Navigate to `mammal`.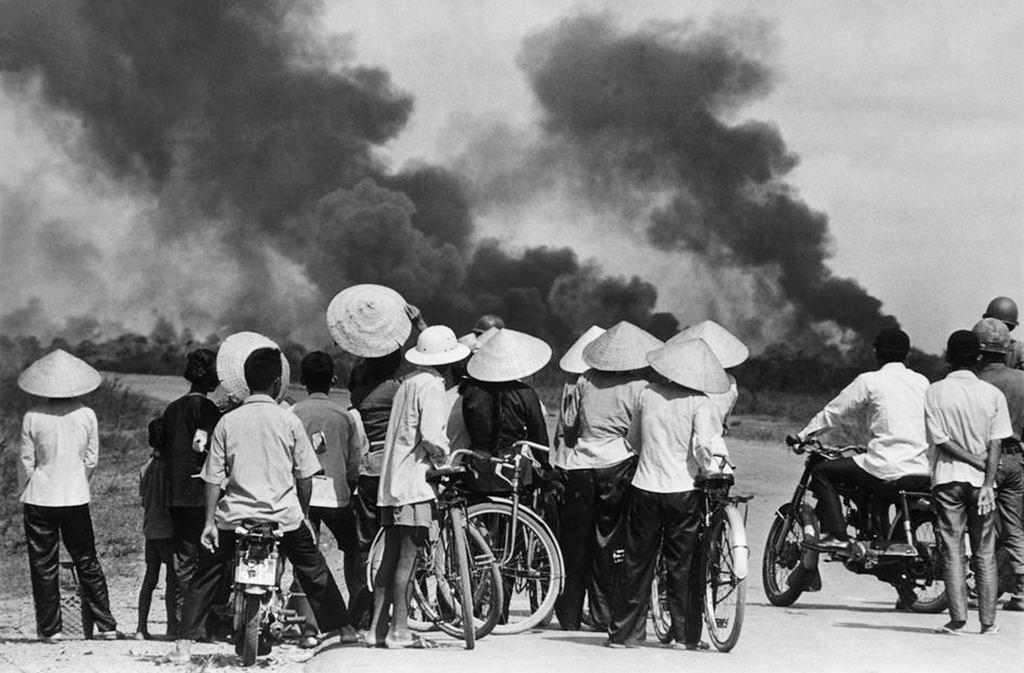
Navigation target: rect(161, 347, 218, 642).
